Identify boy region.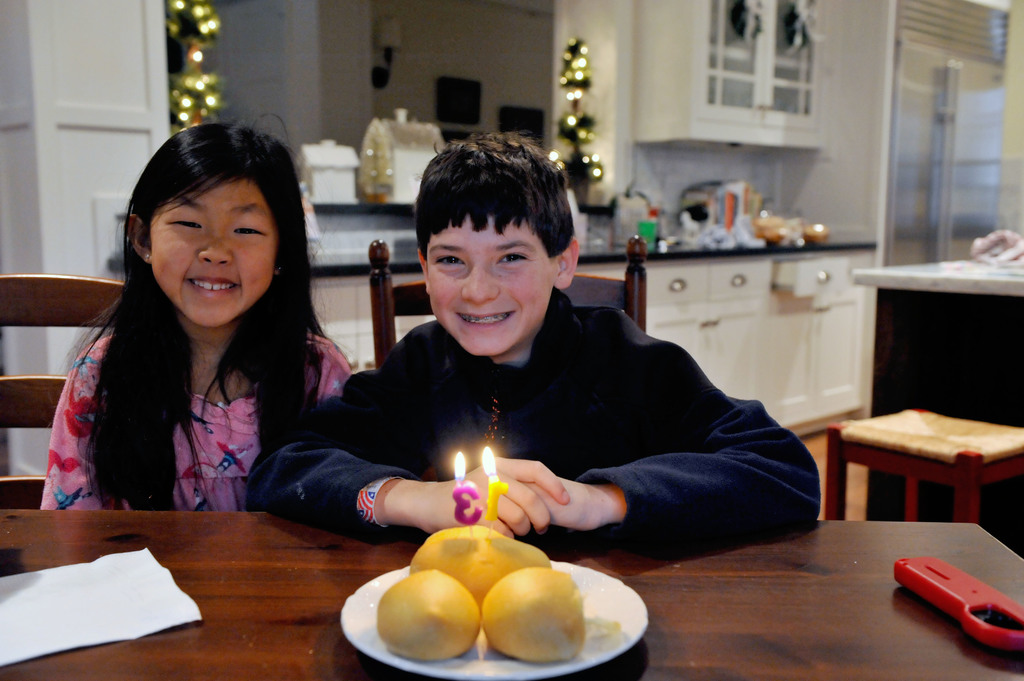
Region: box=[243, 133, 820, 529].
